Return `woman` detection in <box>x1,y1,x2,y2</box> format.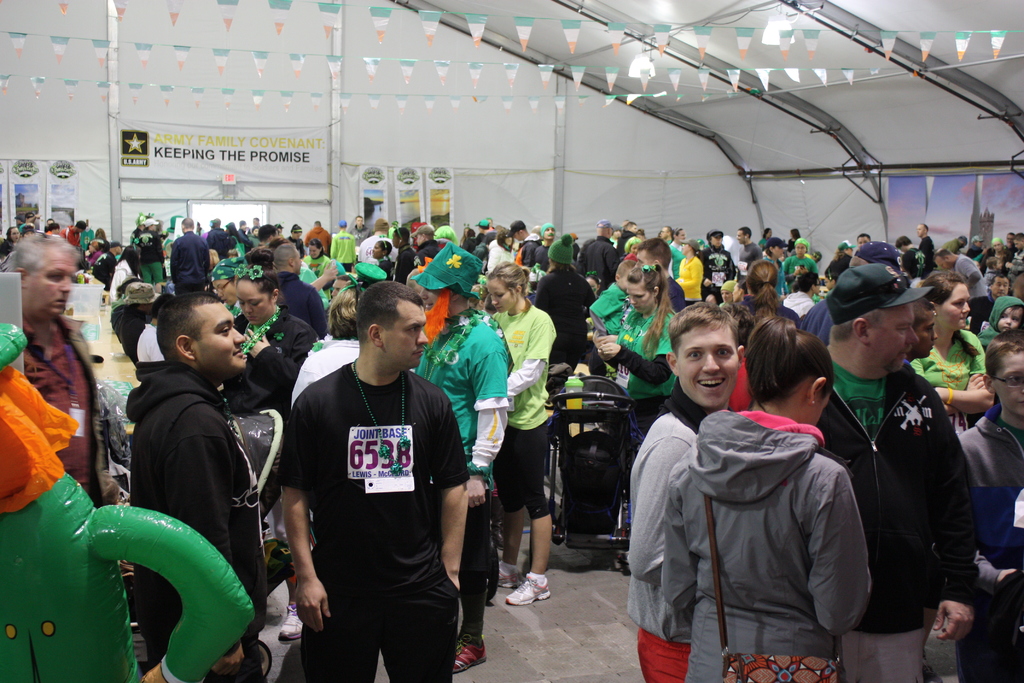
<box>908,274,993,436</box>.
